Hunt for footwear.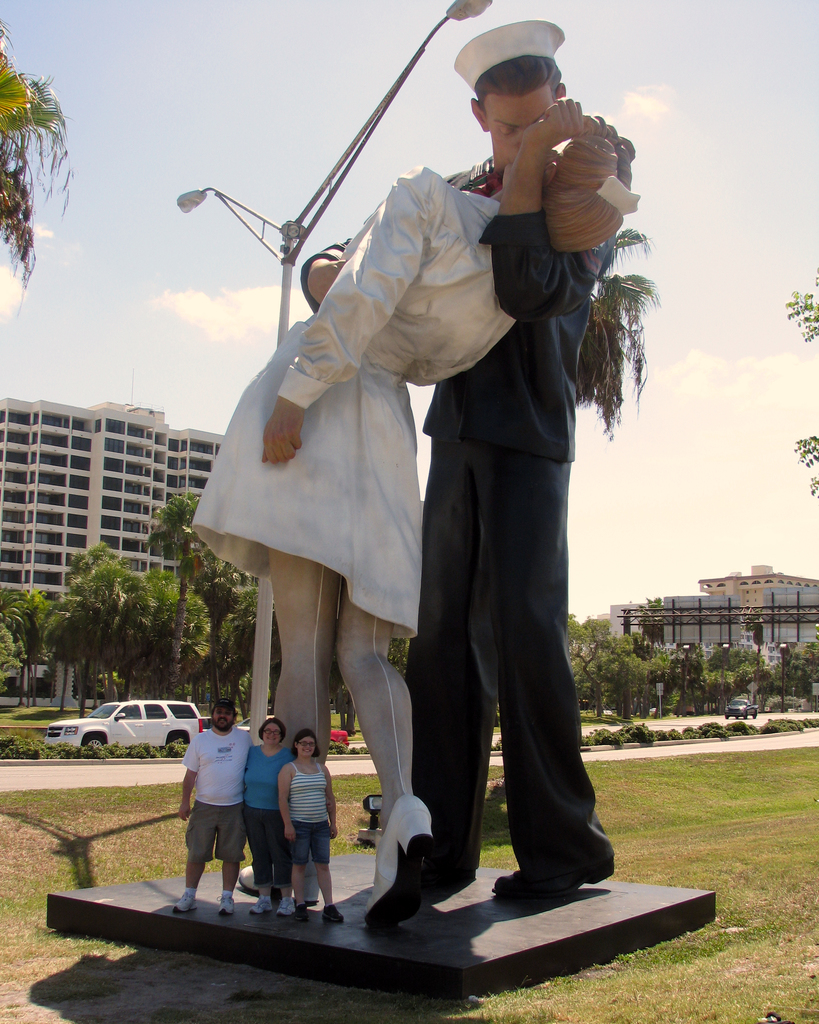
Hunted down at [173,890,195,913].
